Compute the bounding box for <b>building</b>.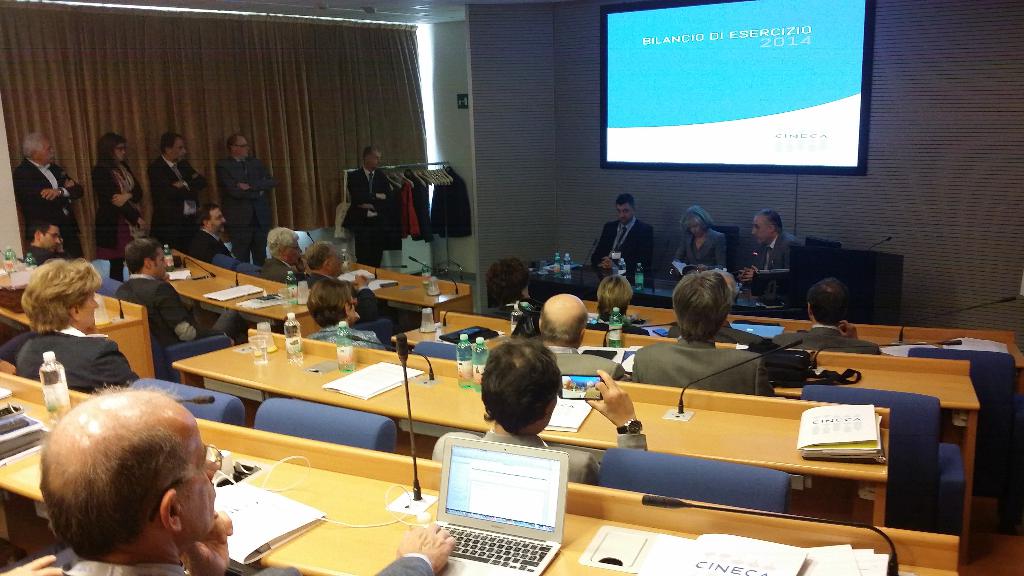
Rect(0, 0, 1023, 575).
